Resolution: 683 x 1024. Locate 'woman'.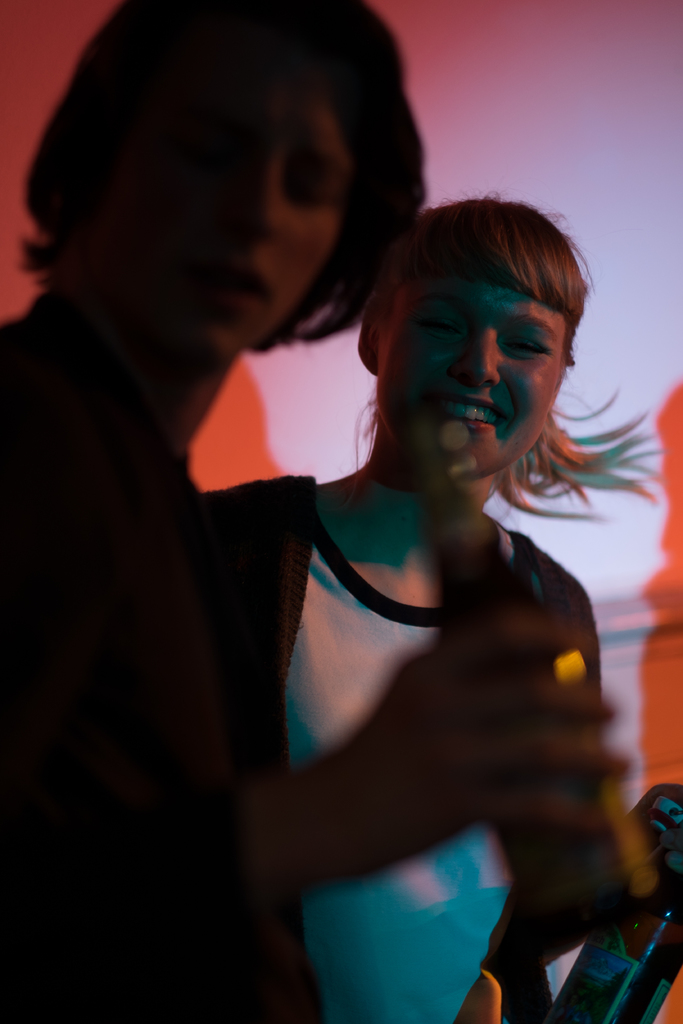
locate(0, 0, 642, 1023).
